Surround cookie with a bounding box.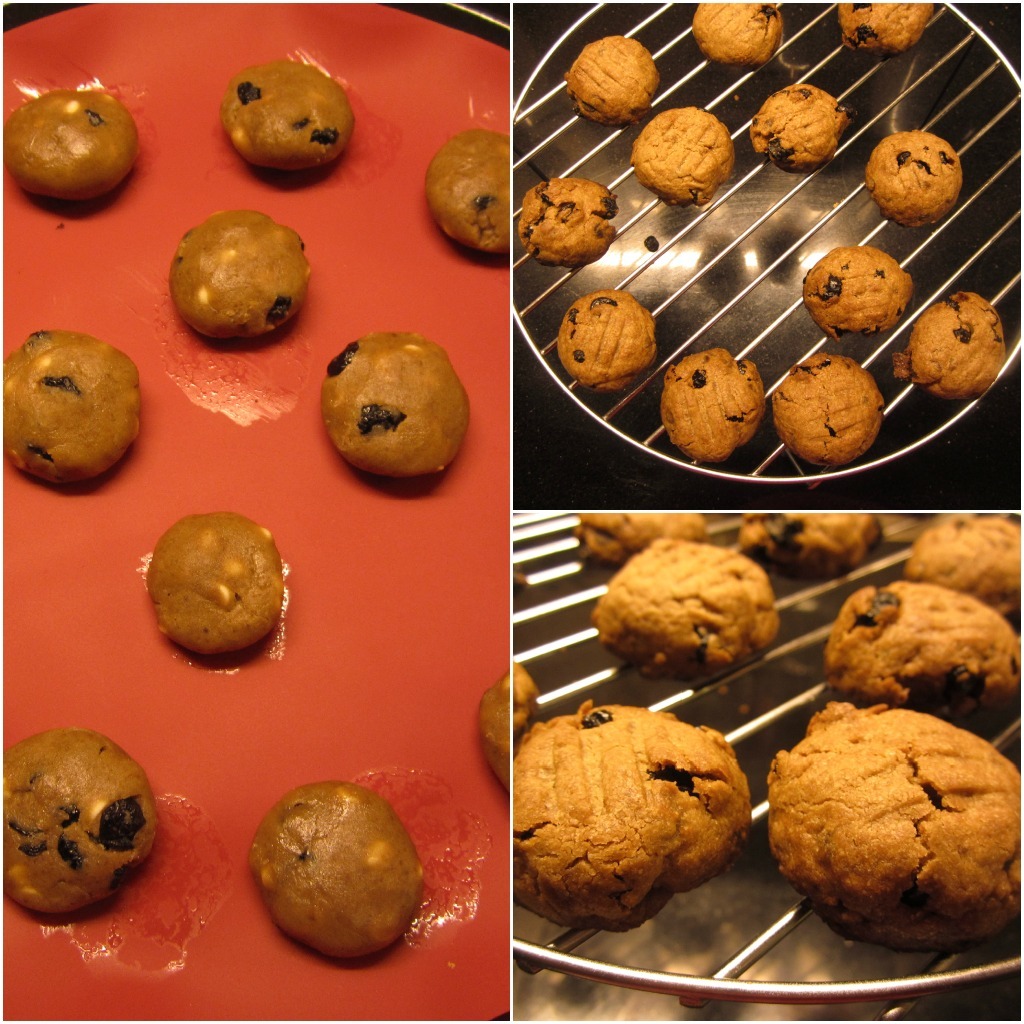
crop(0, 325, 139, 490).
